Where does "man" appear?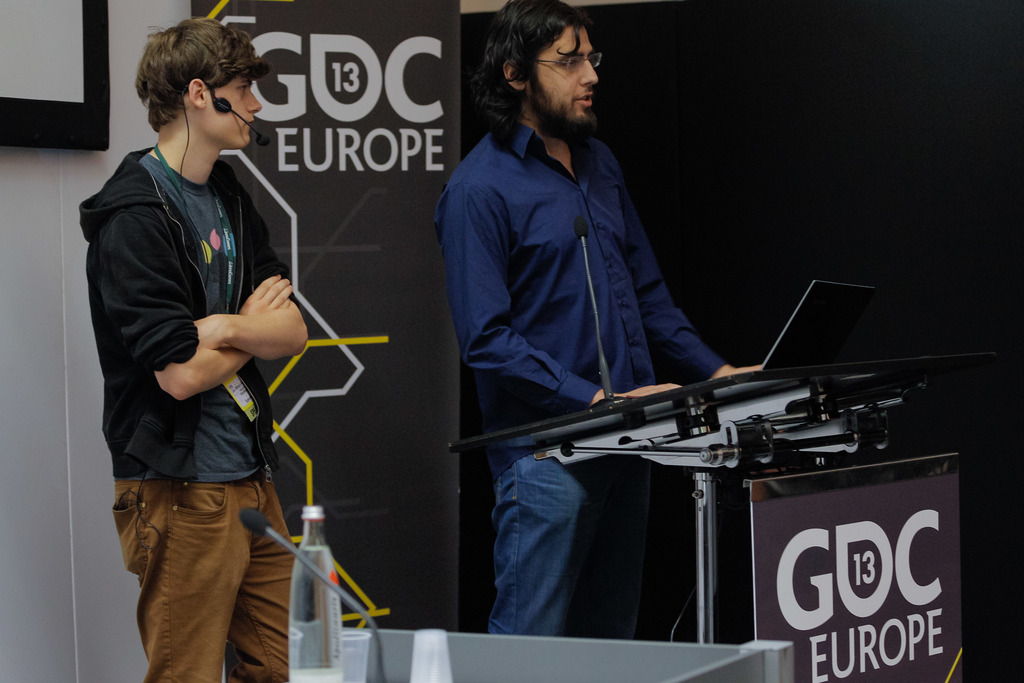
Appears at detection(79, 13, 308, 682).
